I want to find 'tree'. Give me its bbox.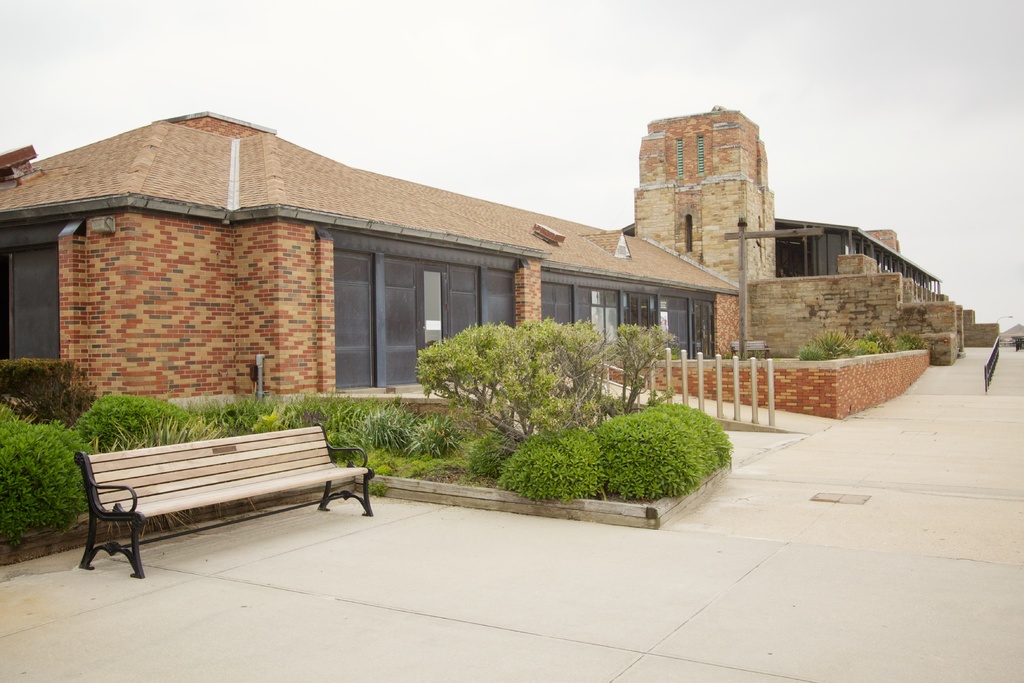
[x1=412, y1=317, x2=679, y2=434].
